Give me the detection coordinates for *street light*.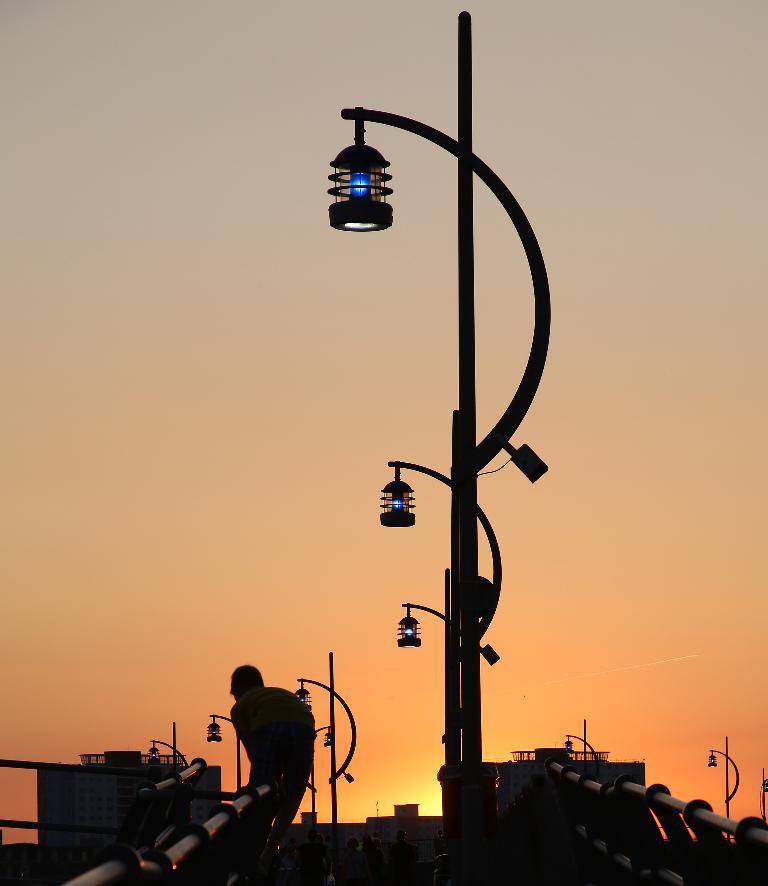
select_region(207, 709, 246, 794).
